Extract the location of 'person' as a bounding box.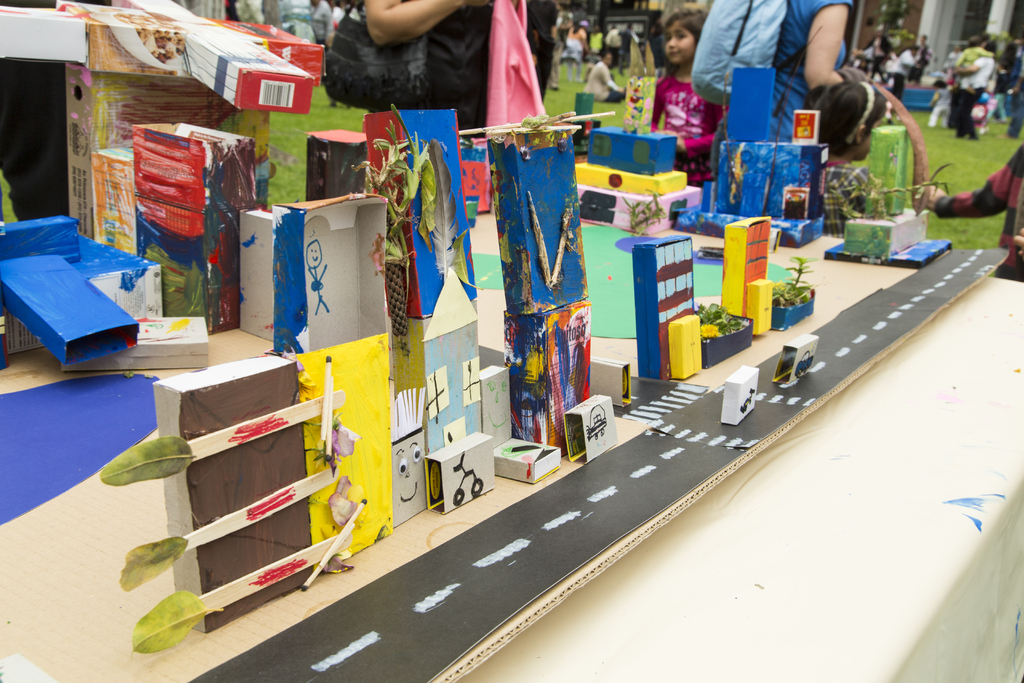
bbox=(582, 44, 630, 102).
